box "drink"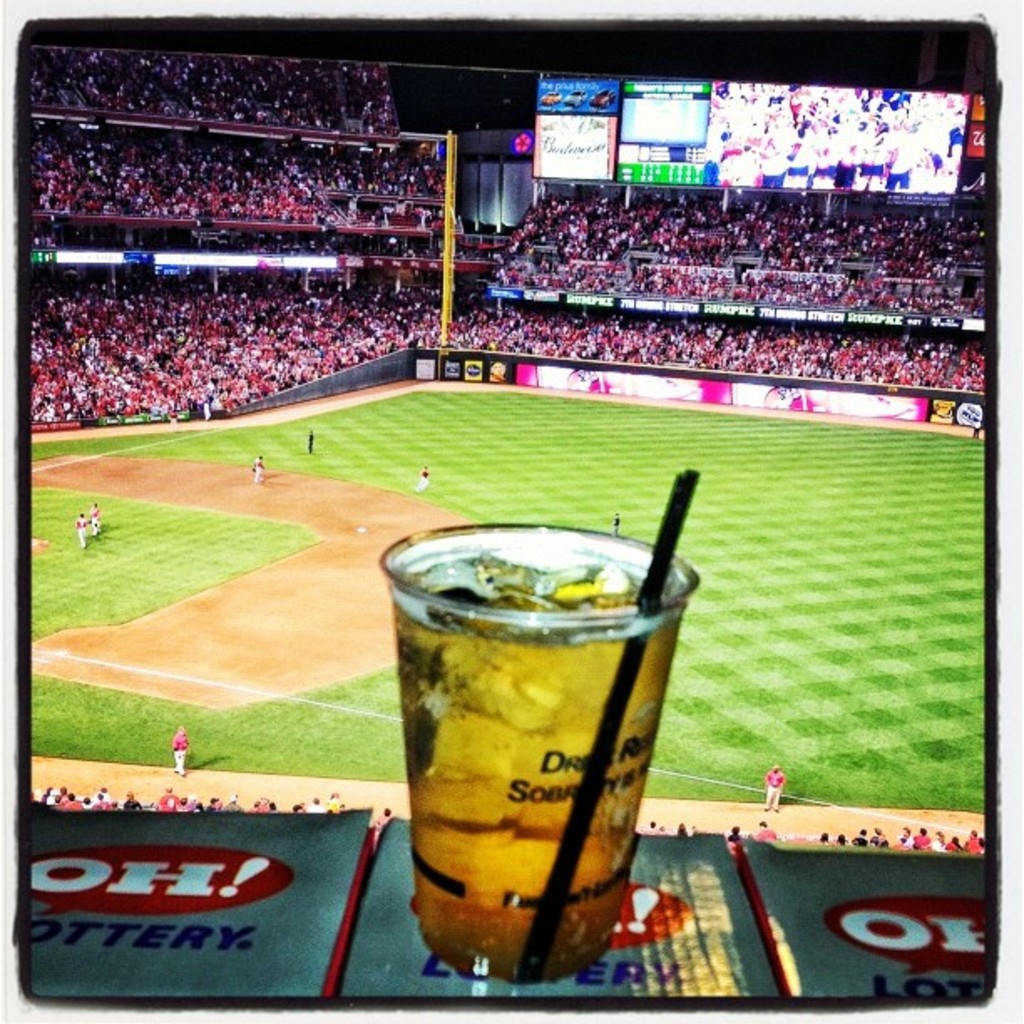
crop(341, 509, 704, 1023)
